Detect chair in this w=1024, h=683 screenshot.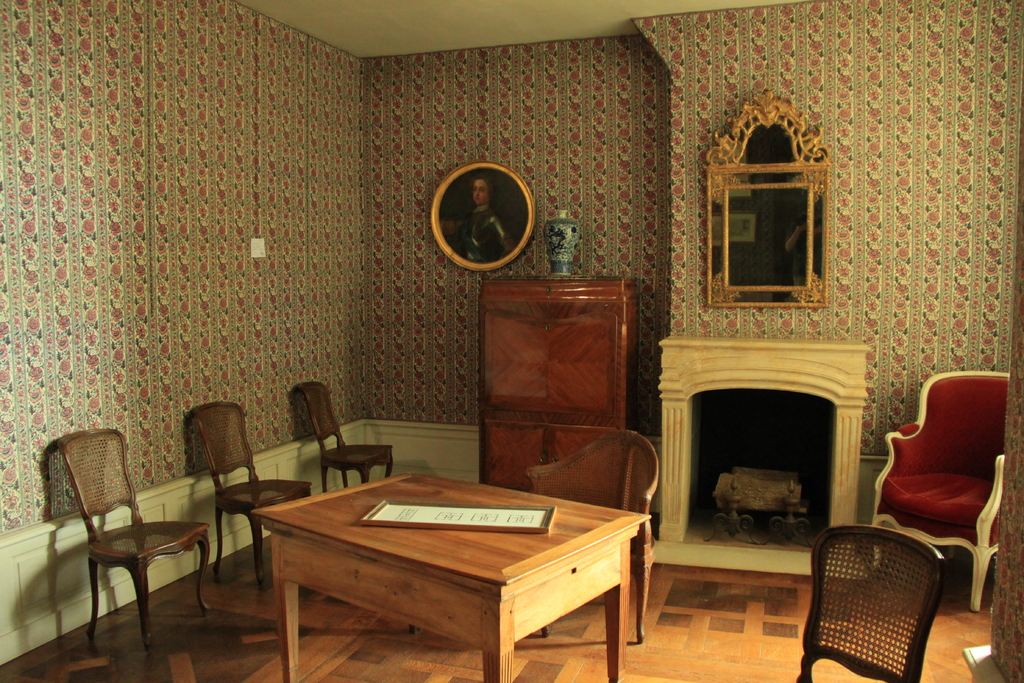
Detection: x1=187, y1=399, x2=312, y2=591.
